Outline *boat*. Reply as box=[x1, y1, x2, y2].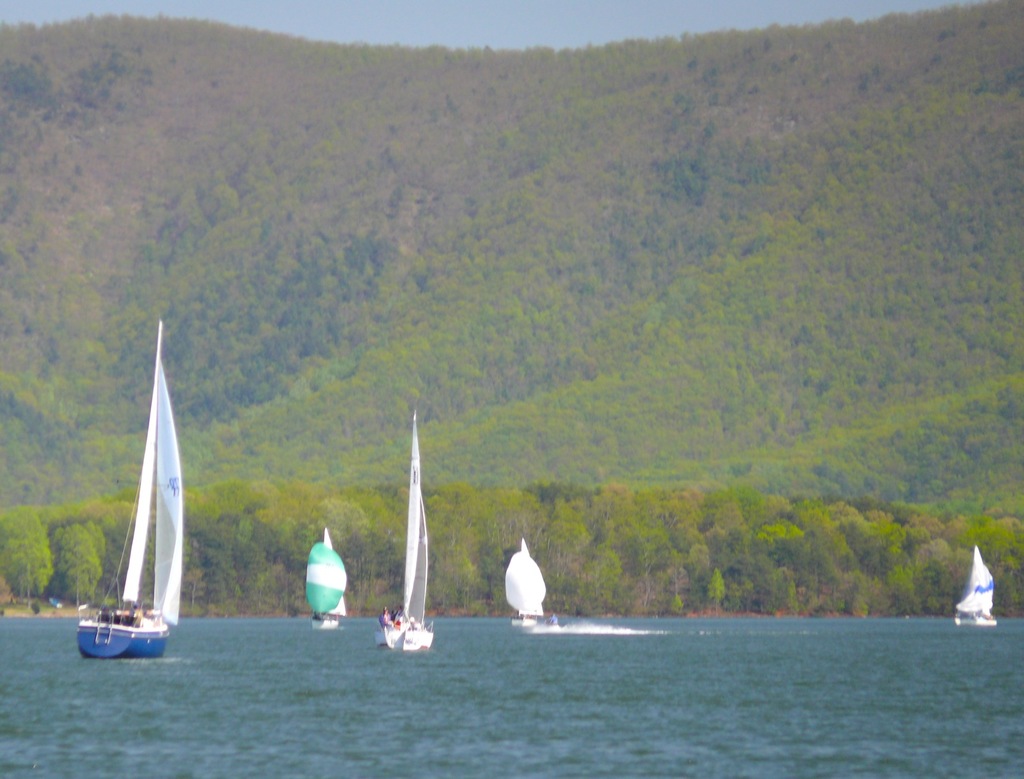
box=[305, 525, 348, 627].
